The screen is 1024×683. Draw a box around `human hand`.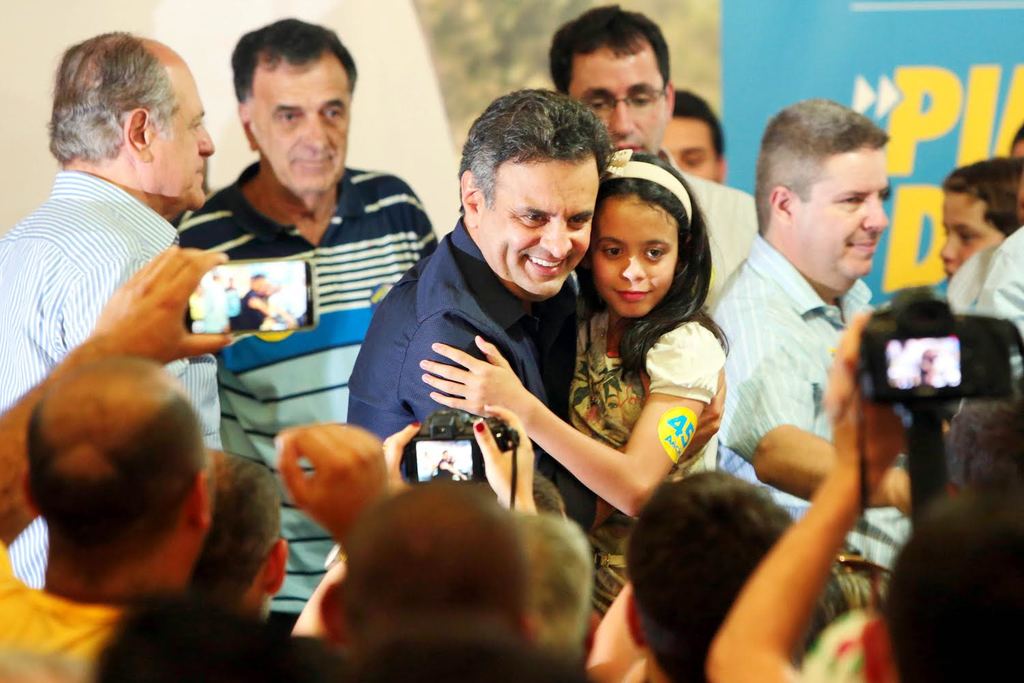
Rect(271, 424, 392, 555).
